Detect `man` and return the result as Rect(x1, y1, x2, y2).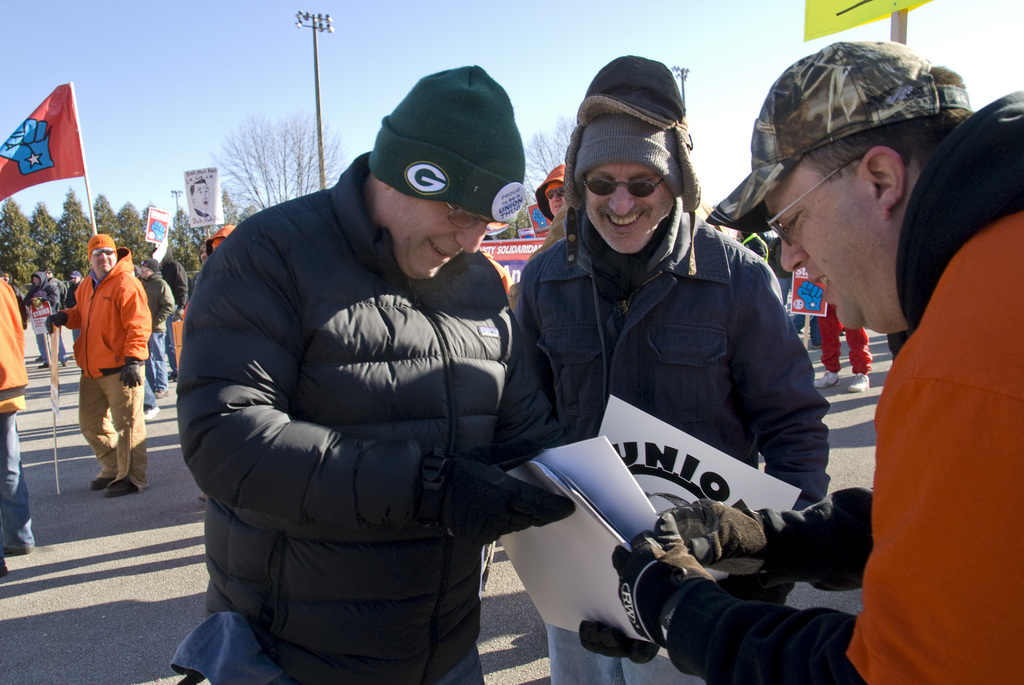
Rect(603, 38, 1023, 684).
